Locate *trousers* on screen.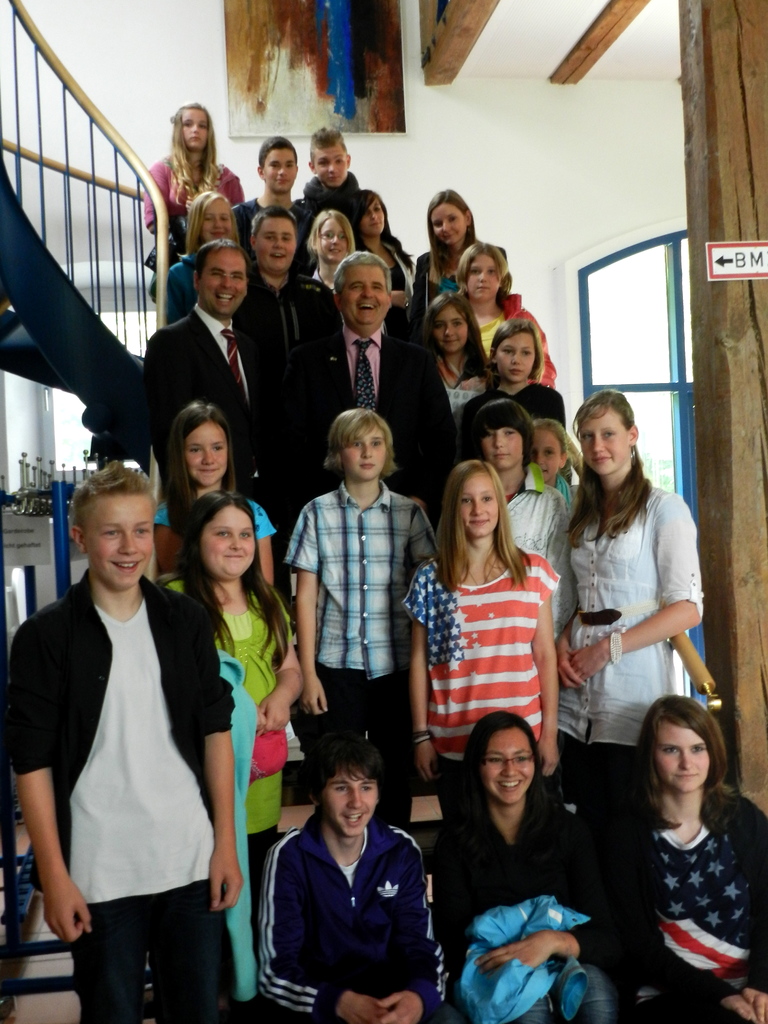
On screen at [438, 758, 472, 833].
